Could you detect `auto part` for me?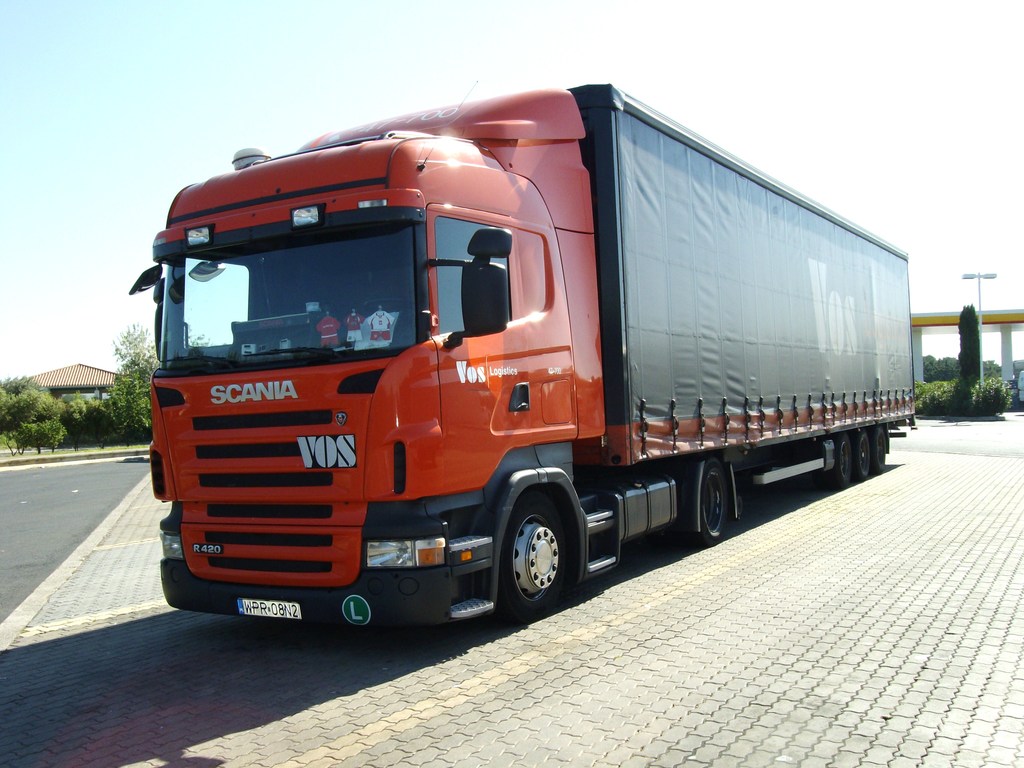
Detection result: BBox(138, 80, 919, 617).
